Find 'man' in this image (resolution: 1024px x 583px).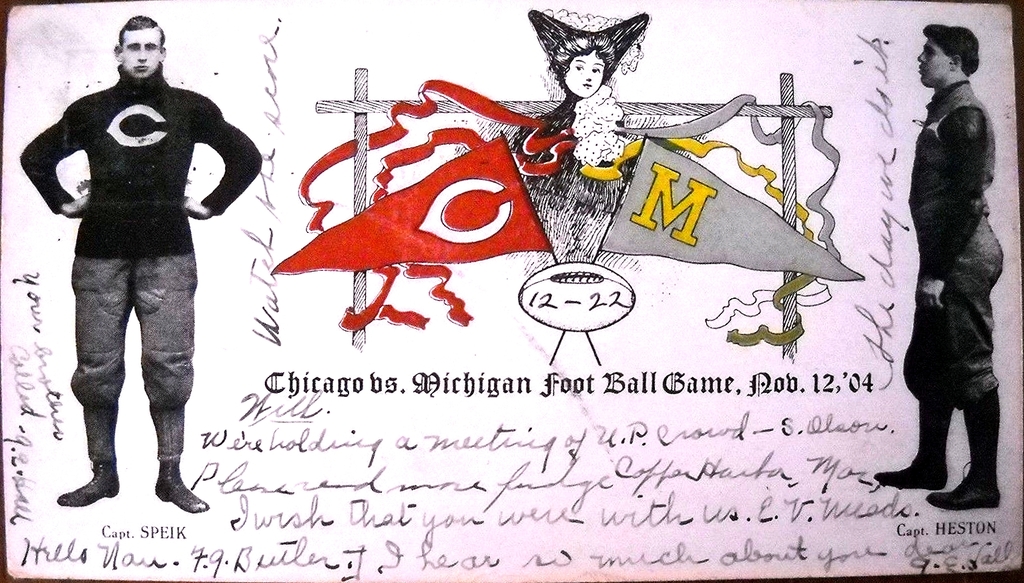
{"x1": 871, "y1": 20, "x2": 1004, "y2": 506}.
